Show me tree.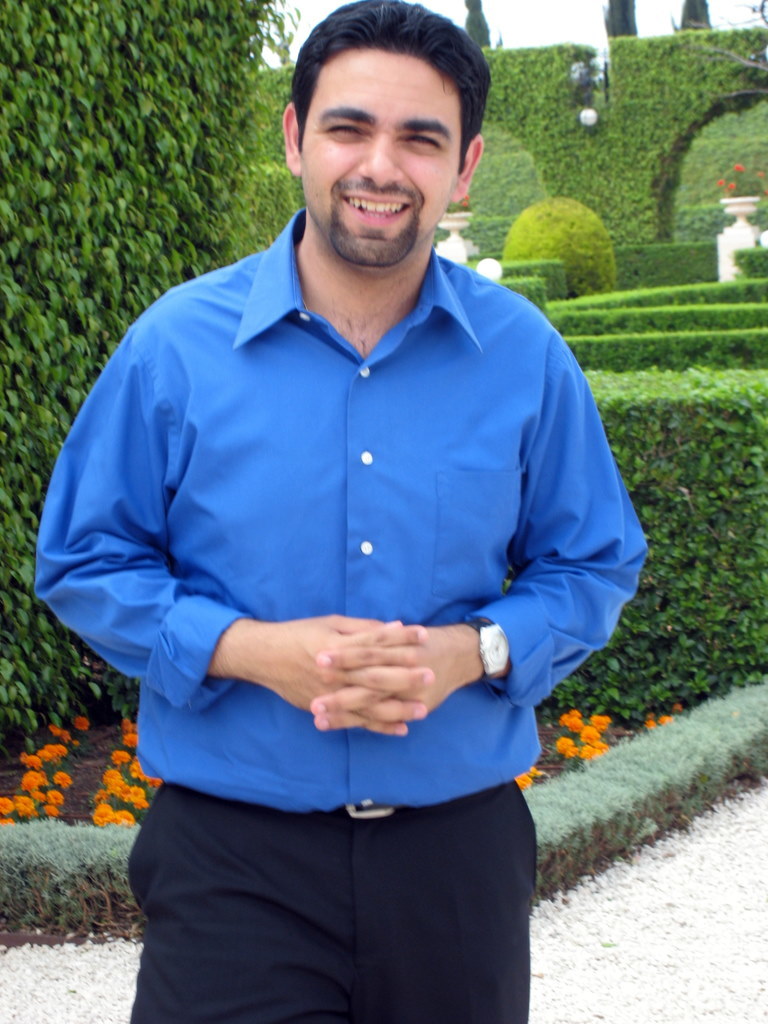
tree is here: 0/0/297/774.
